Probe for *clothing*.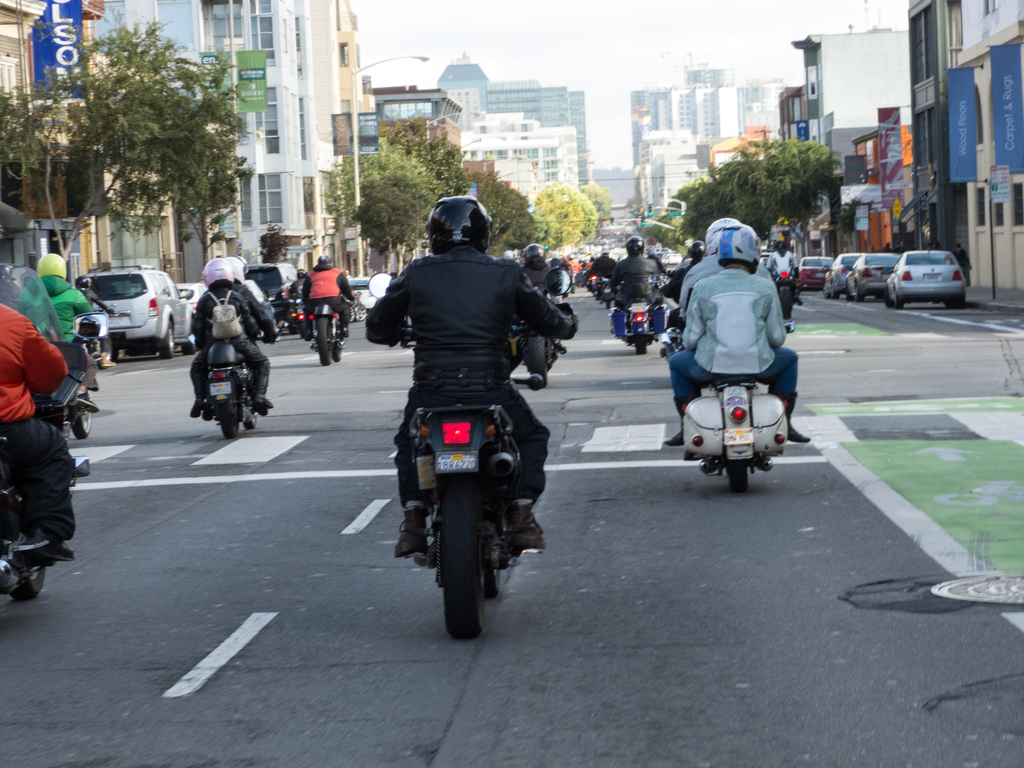
Probe result: [358, 242, 591, 521].
